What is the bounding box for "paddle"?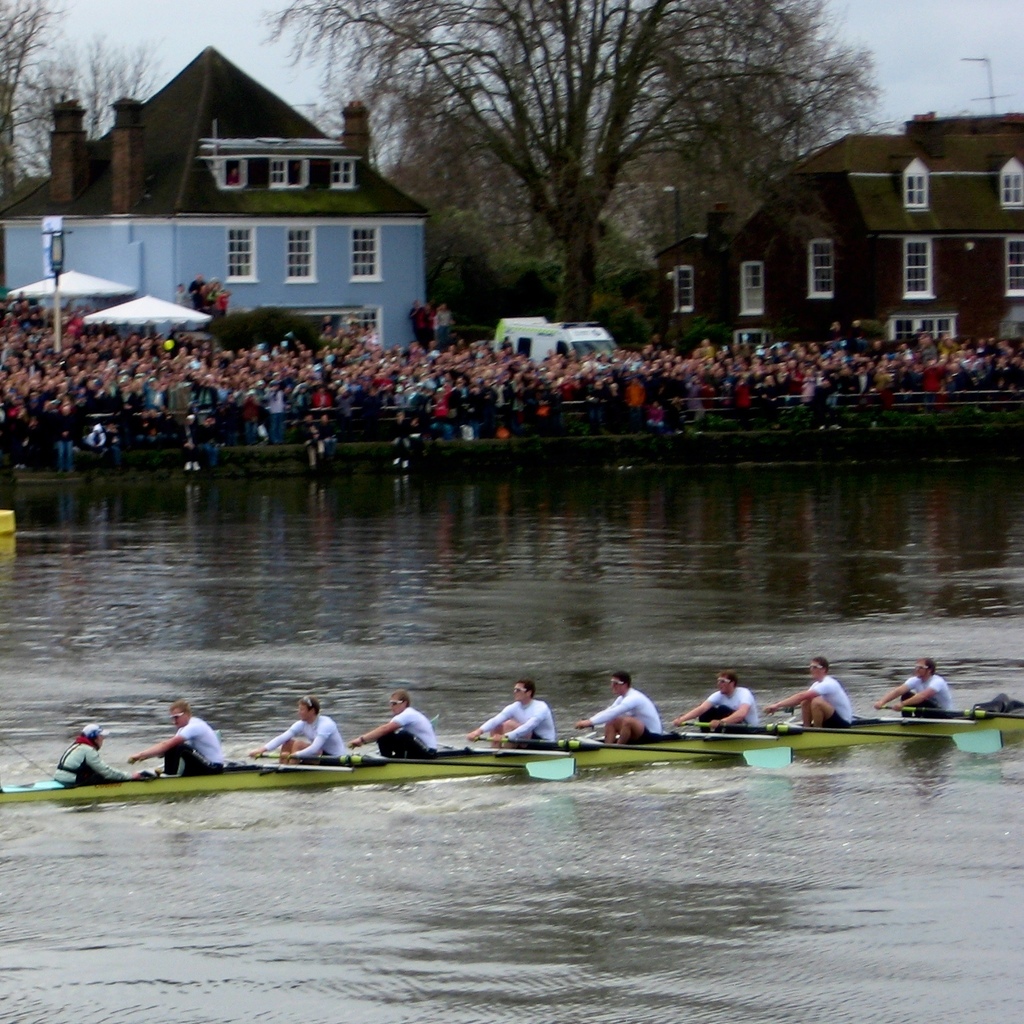
<box>464,732,537,753</box>.
